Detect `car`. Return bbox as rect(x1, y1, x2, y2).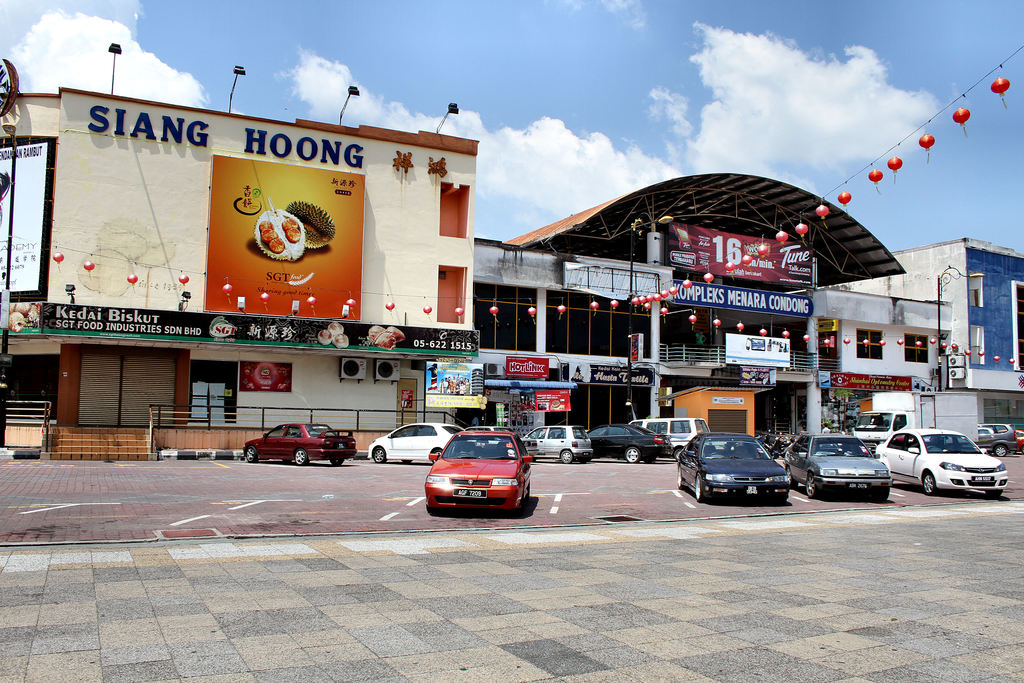
rect(373, 424, 465, 465).
